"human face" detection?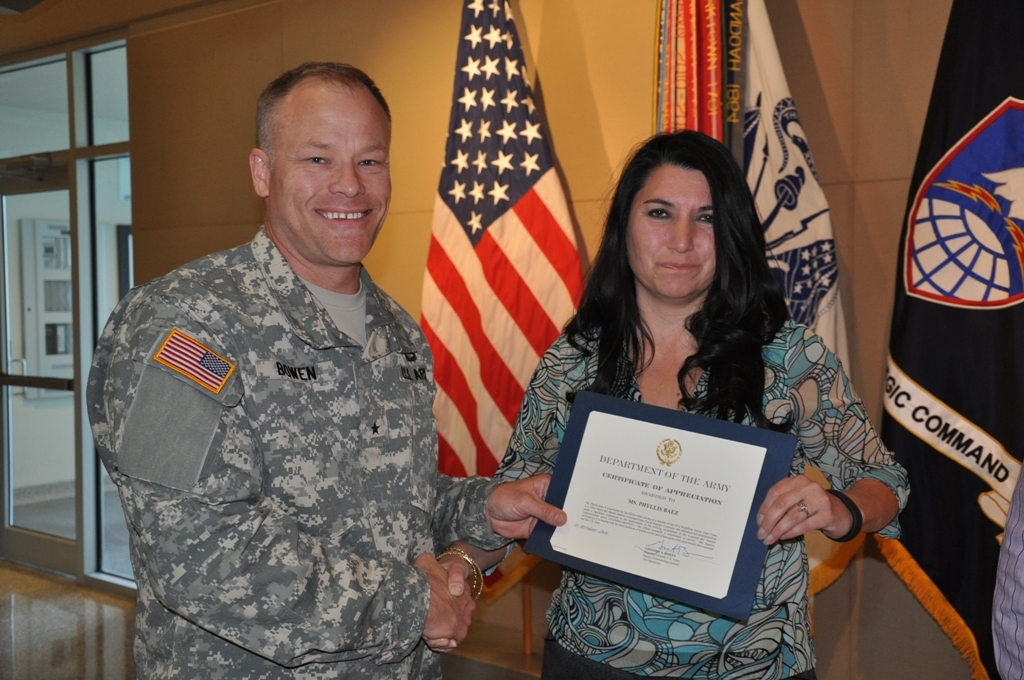
(629,164,714,297)
